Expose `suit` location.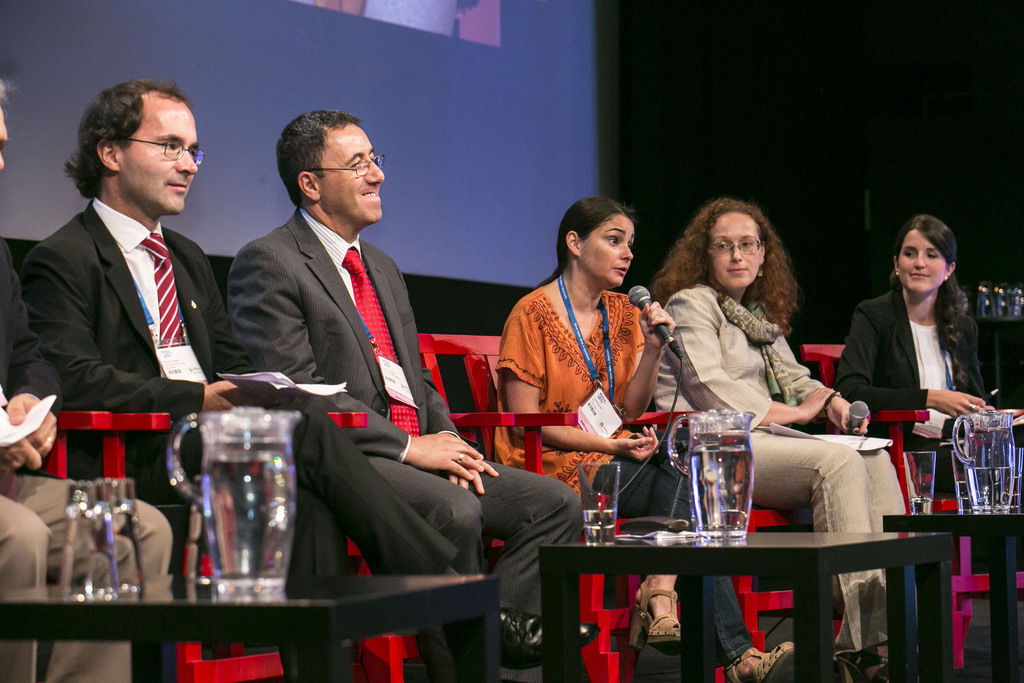
Exposed at rect(16, 197, 463, 682).
